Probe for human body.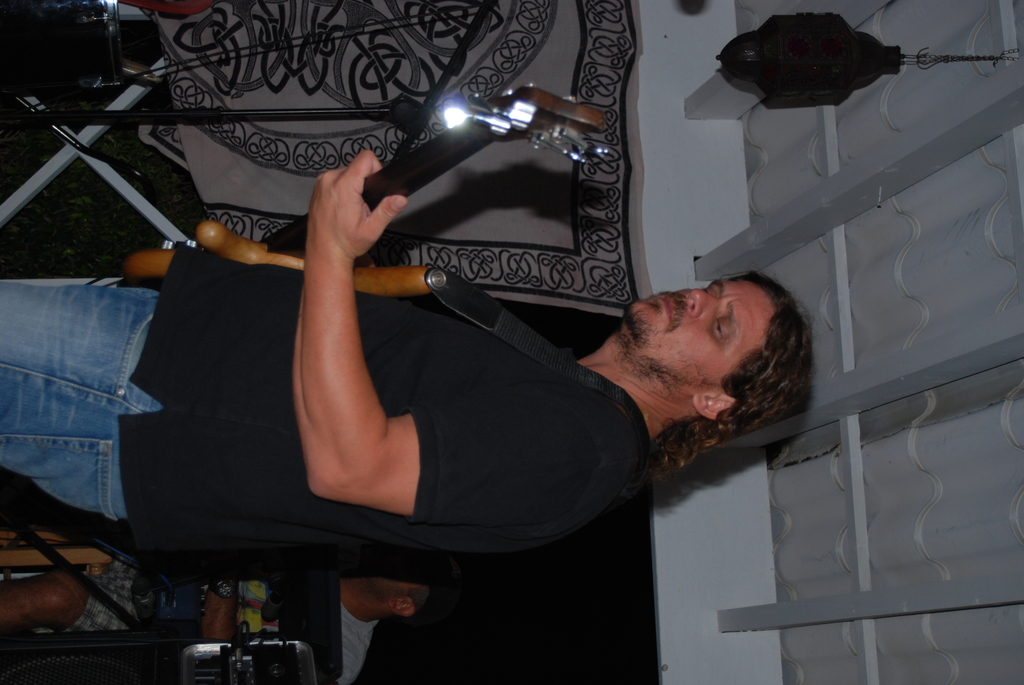
Probe result: pyautogui.locateOnScreen(0, 149, 810, 562).
